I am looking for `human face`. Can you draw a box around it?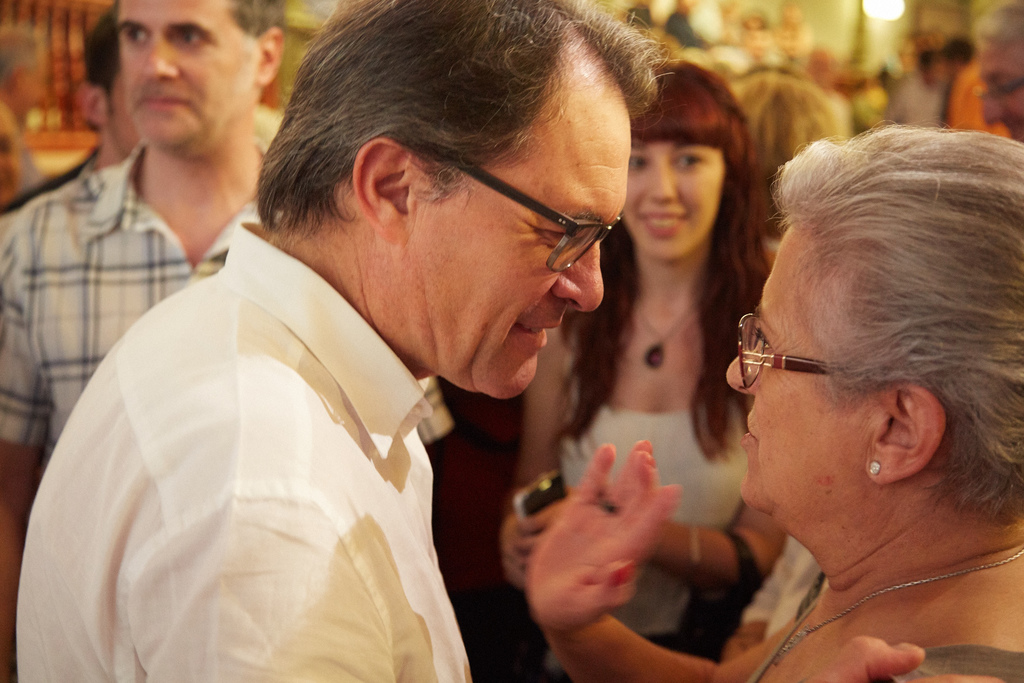
Sure, the bounding box is region(974, 39, 1023, 143).
